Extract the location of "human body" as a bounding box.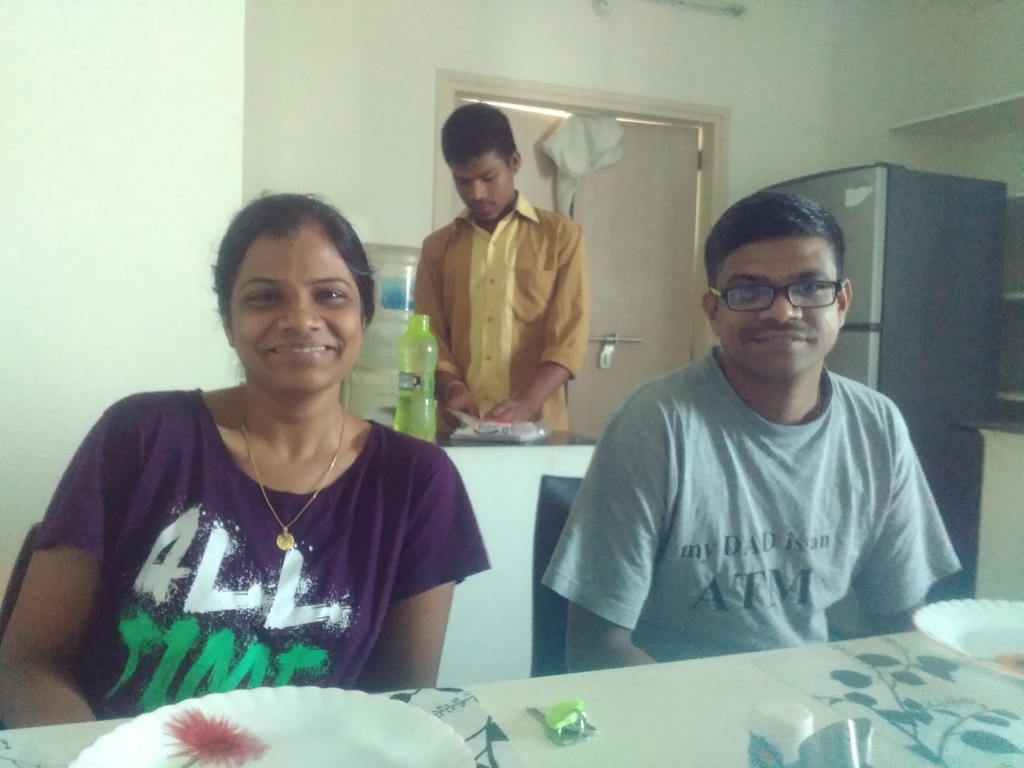
box=[29, 273, 476, 729].
